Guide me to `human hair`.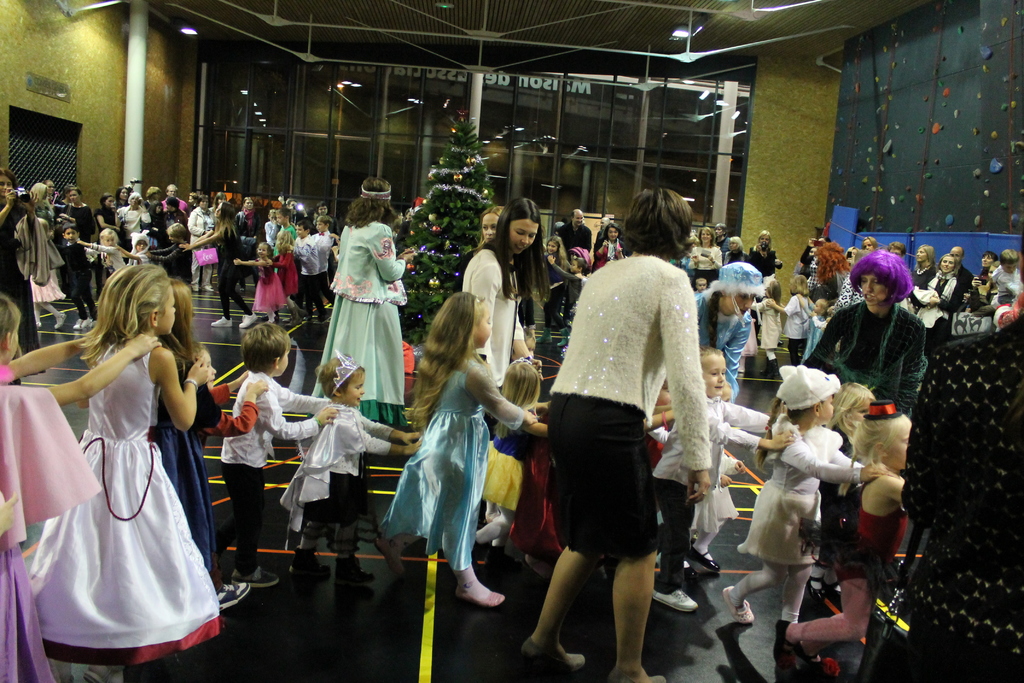
Guidance: bbox=(172, 277, 206, 366).
